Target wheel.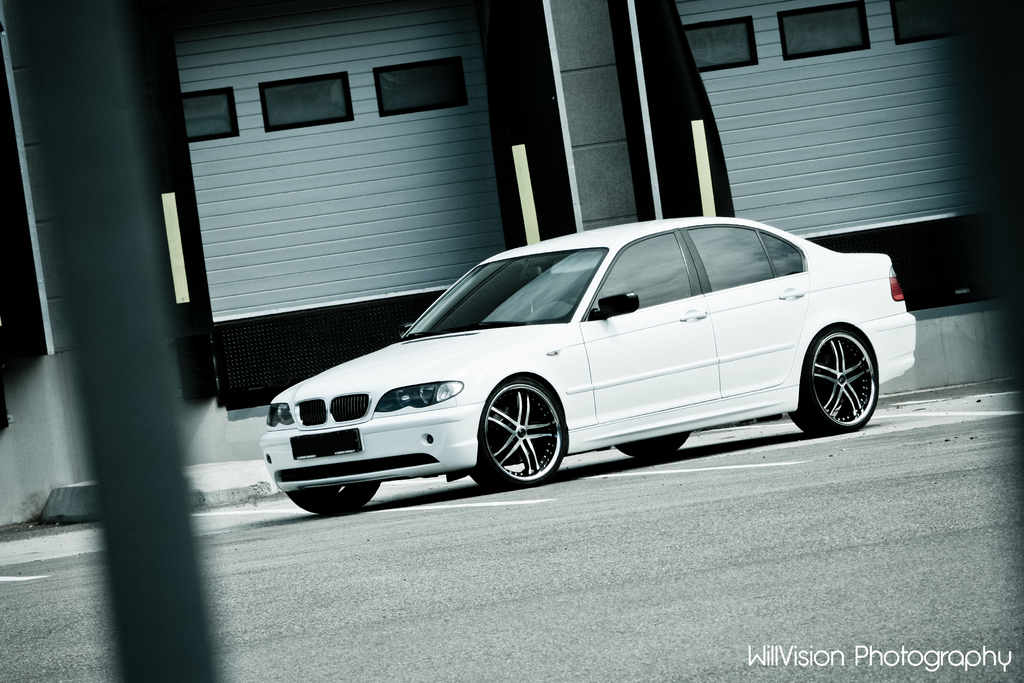
Target region: 787 325 880 436.
